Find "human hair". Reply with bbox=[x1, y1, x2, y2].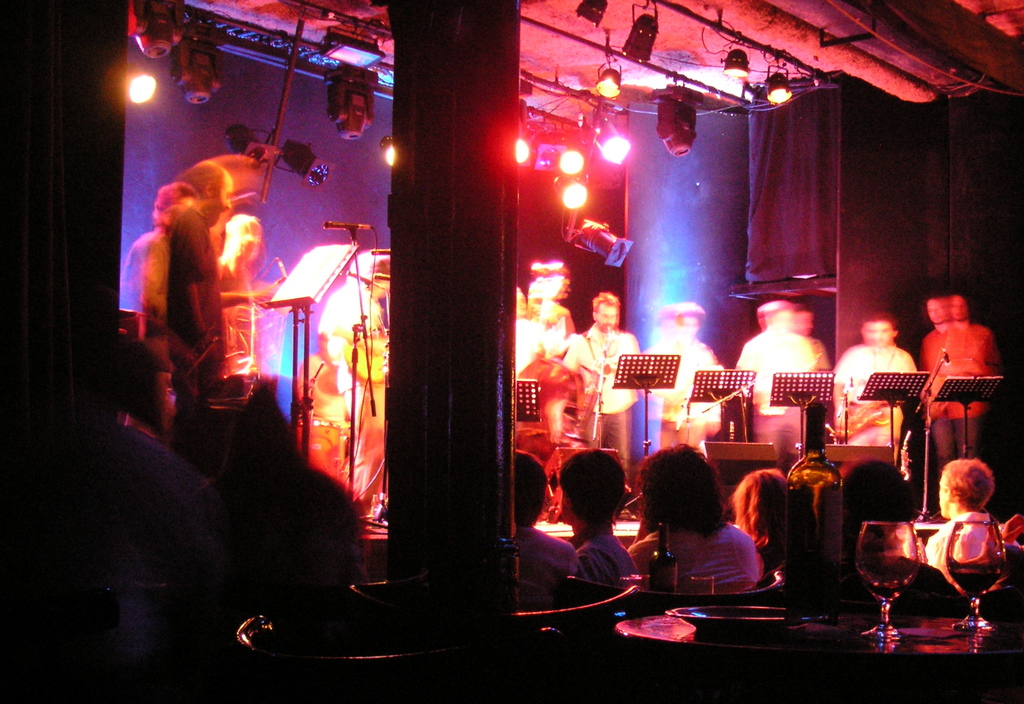
bbox=[724, 472, 786, 541].
